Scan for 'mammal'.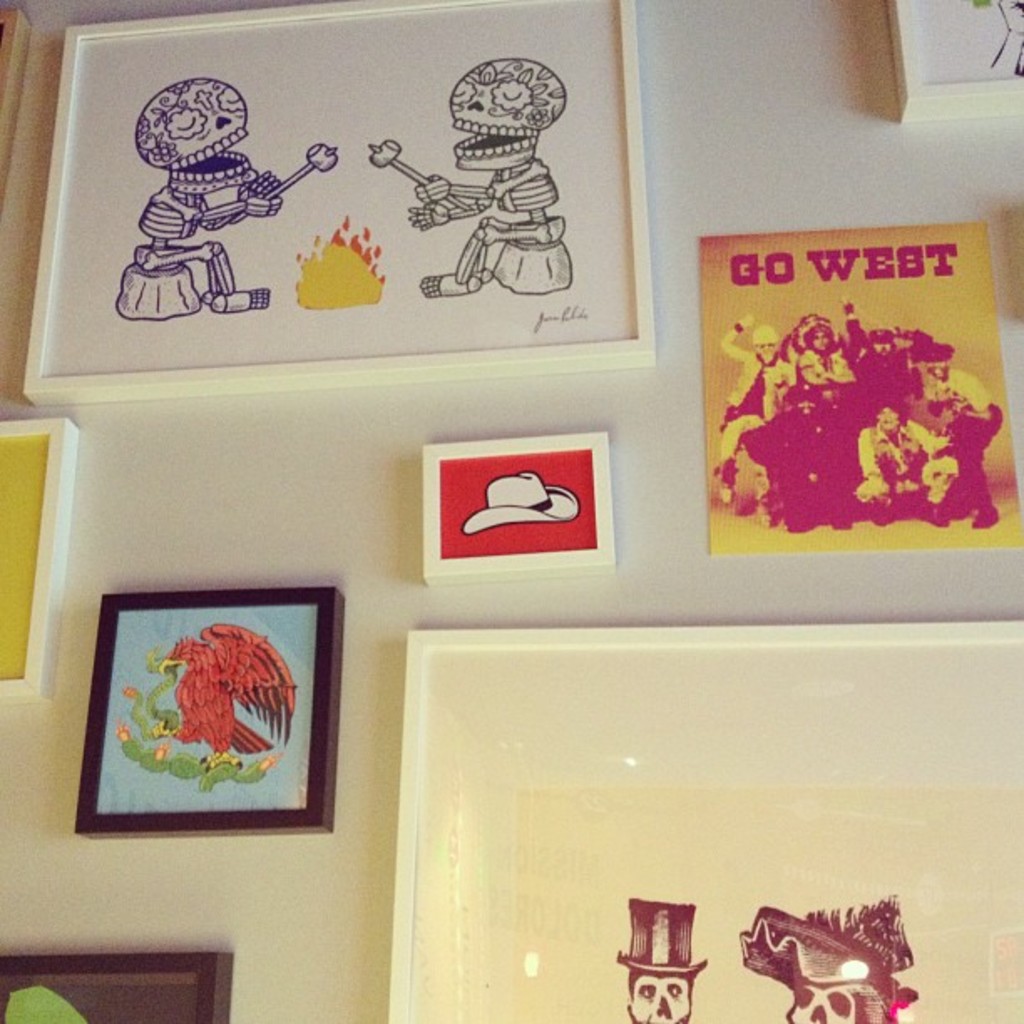
Scan result: bbox=[796, 293, 883, 550].
